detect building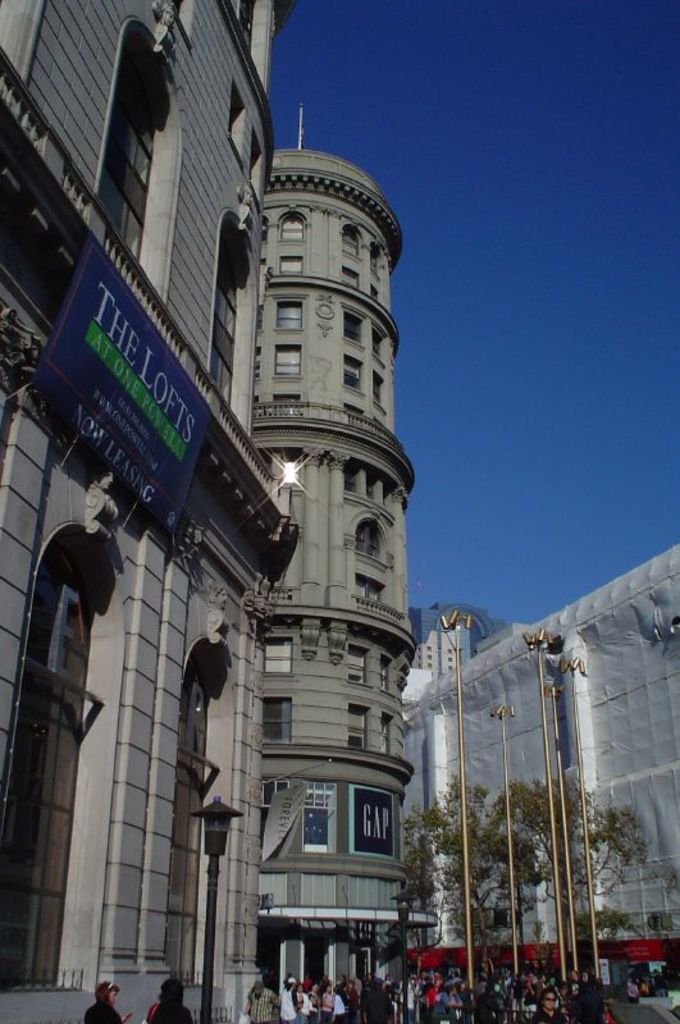
locate(0, 0, 305, 1023)
